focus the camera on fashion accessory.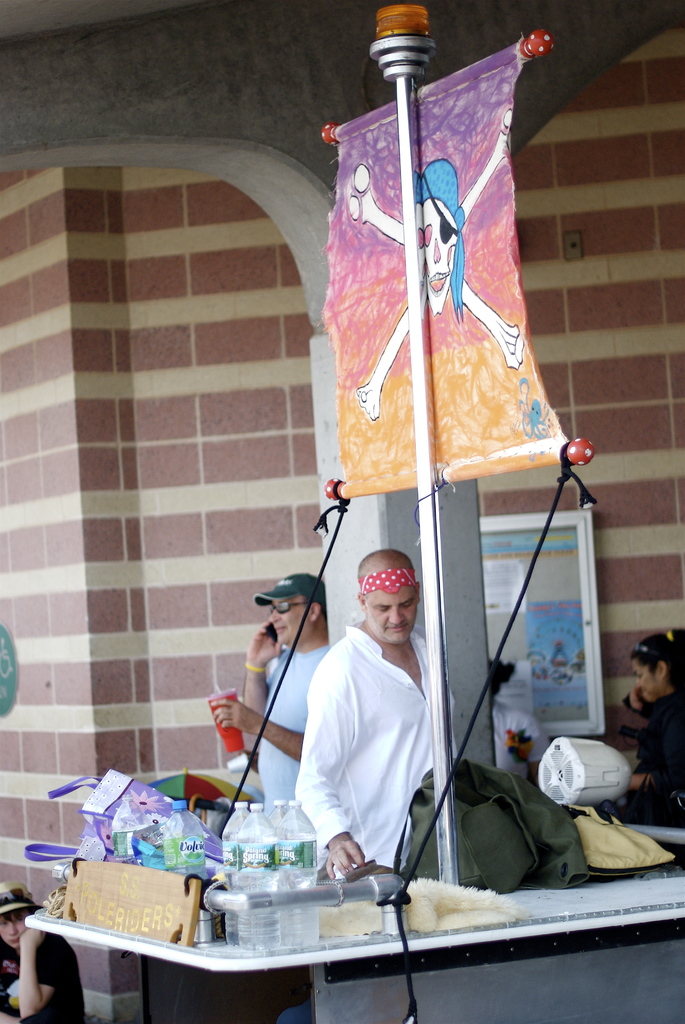
Focus region: select_region(663, 627, 675, 645).
